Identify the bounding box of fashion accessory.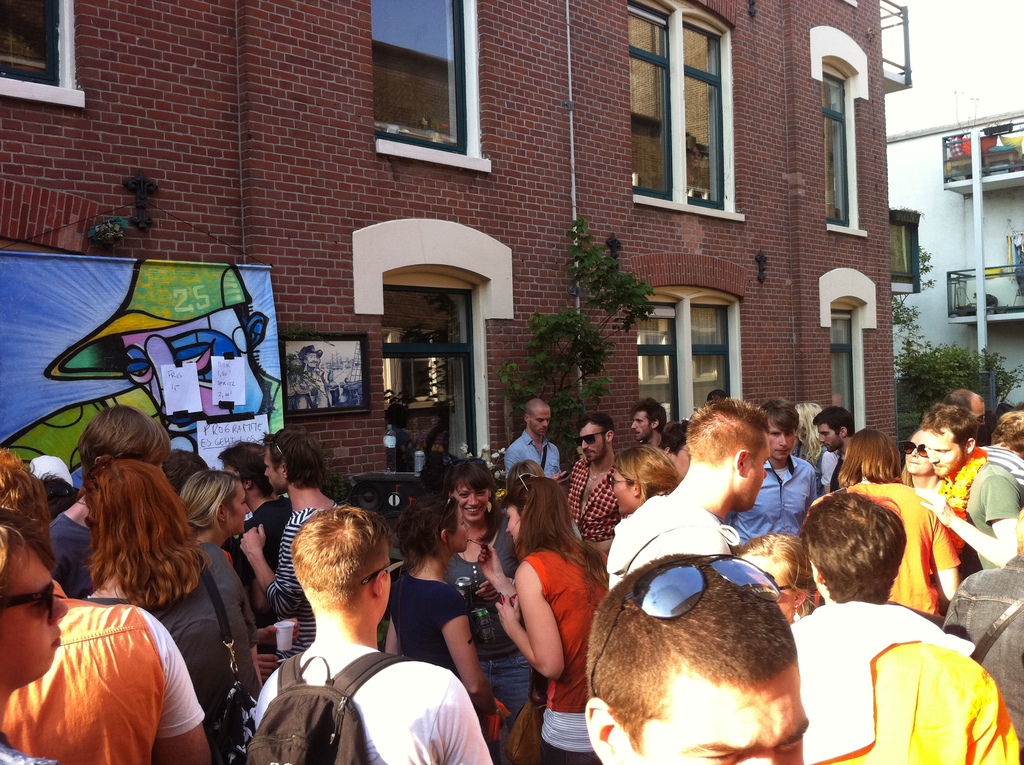
bbox=(508, 668, 547, 764).
